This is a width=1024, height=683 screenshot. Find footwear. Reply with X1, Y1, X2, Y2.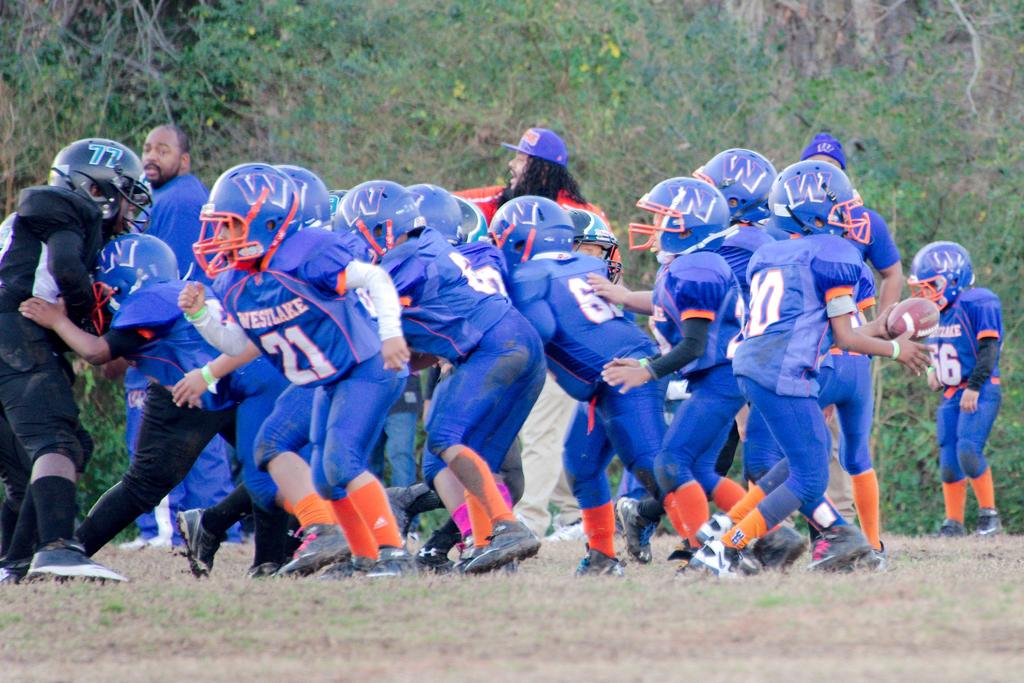
813, 522, 855, 562.
